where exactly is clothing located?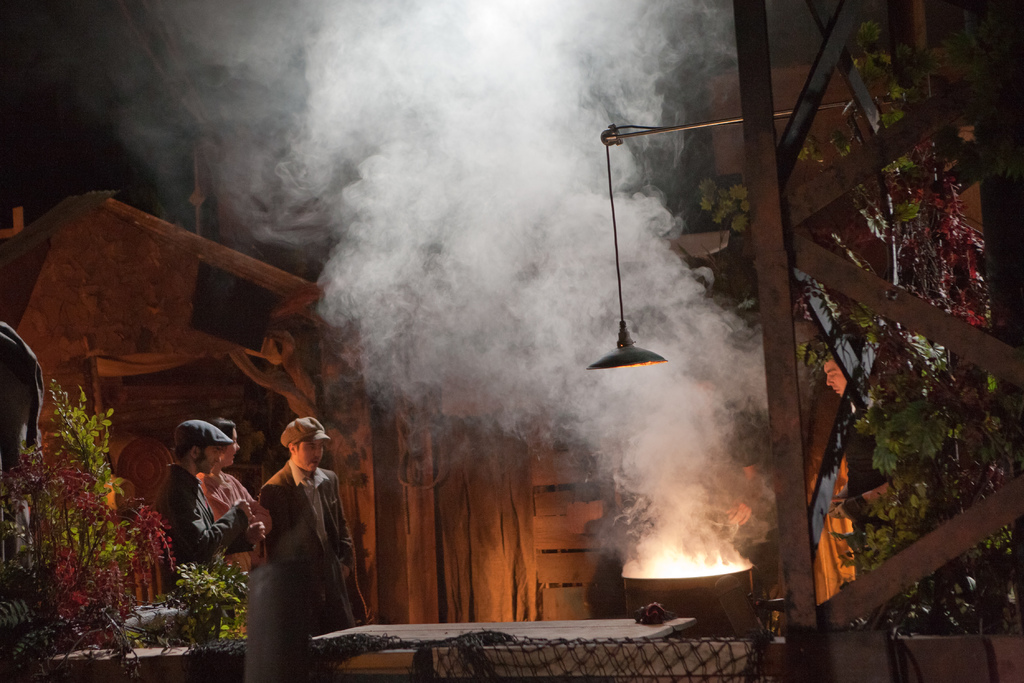
Its bounding box is pyautogui.locateOnScreen(156, 457, 252, 599).
